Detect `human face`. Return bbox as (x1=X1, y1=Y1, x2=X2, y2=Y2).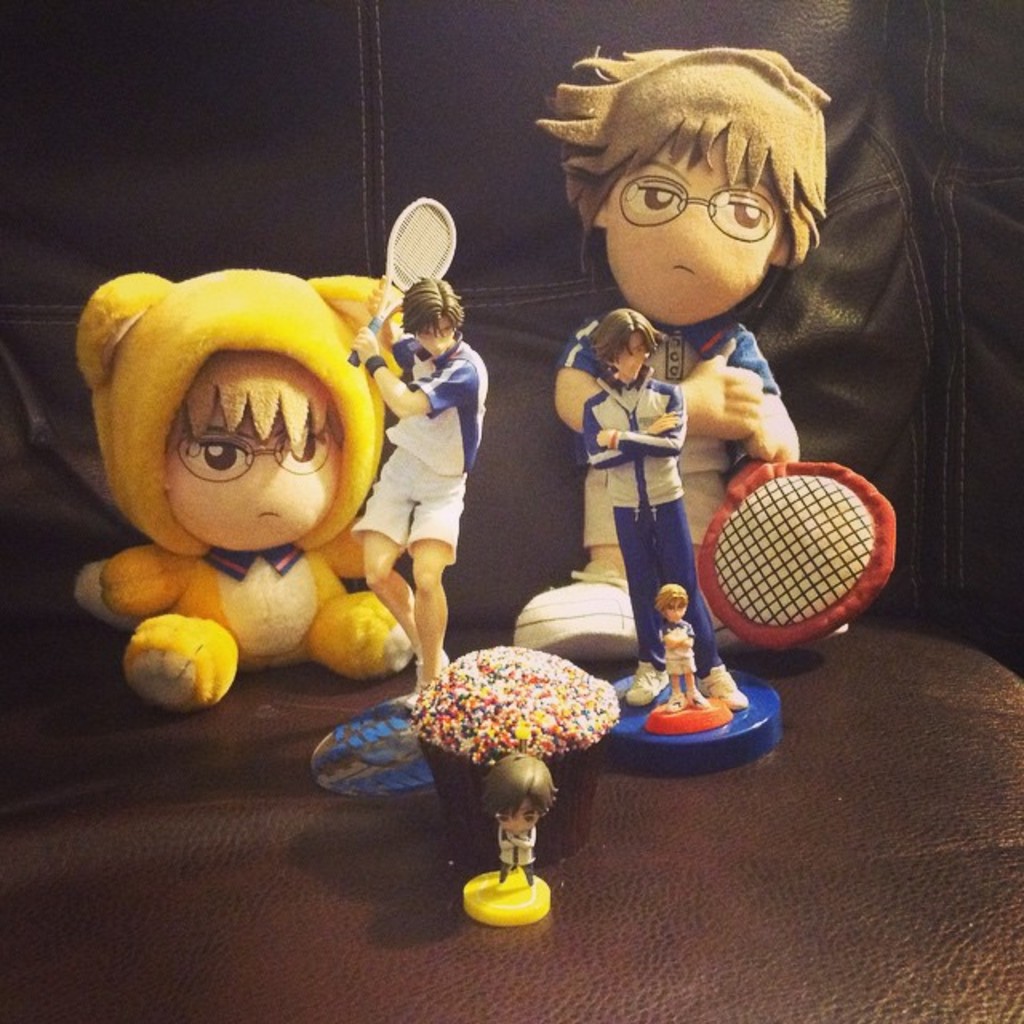
(x1=598, y1=120, x2=787, y2=325).
